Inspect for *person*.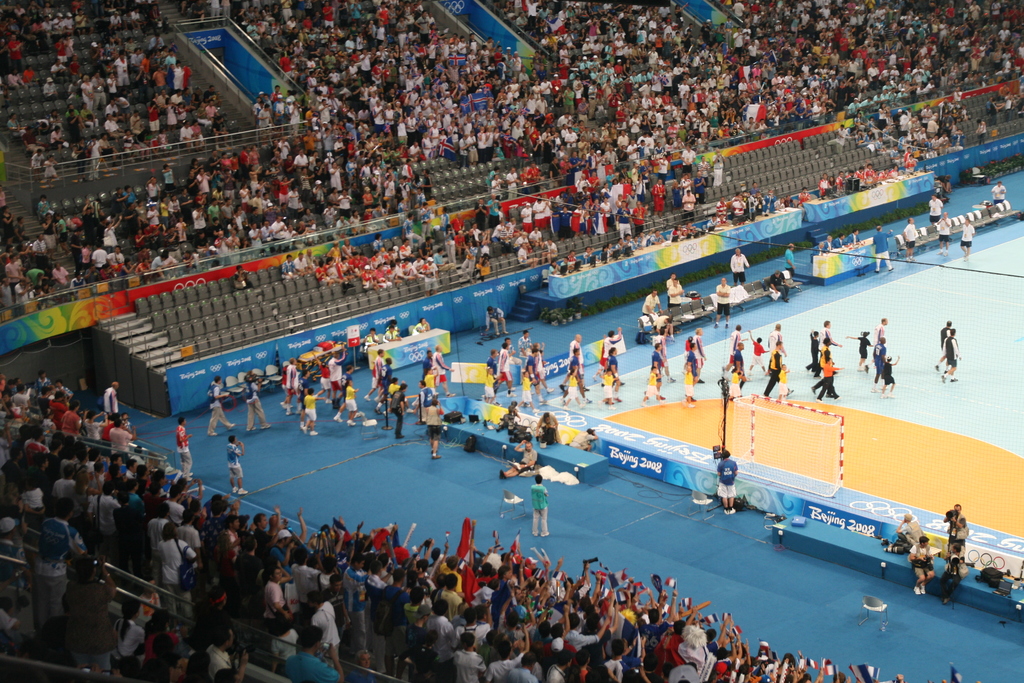
Inspection: Rect(712, 279, 733, 317).
